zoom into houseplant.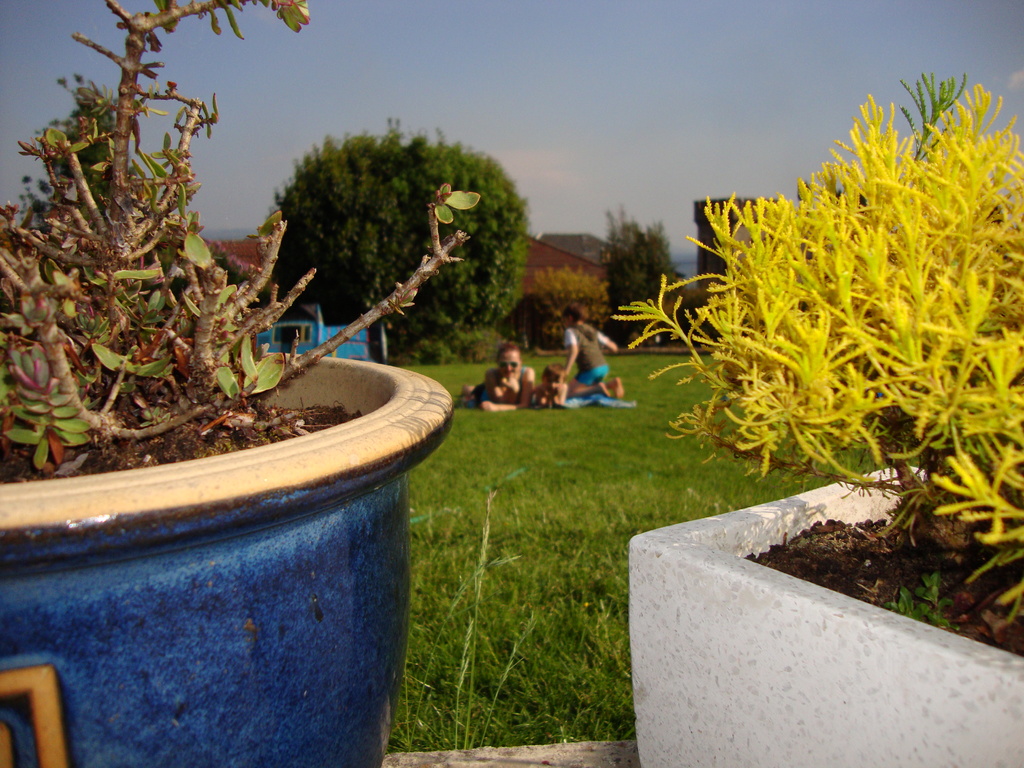
Zoom target: (left=625, top=82, right=1023, bottom=767).
